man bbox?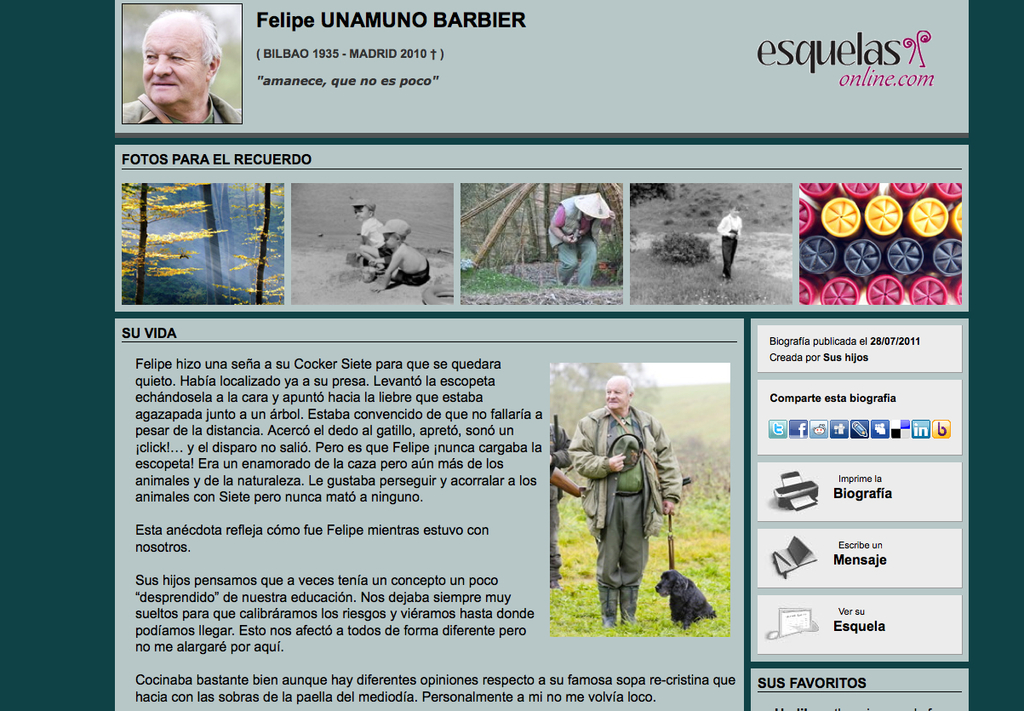
(x1=116, y1=20, x2=232, y2=116)
